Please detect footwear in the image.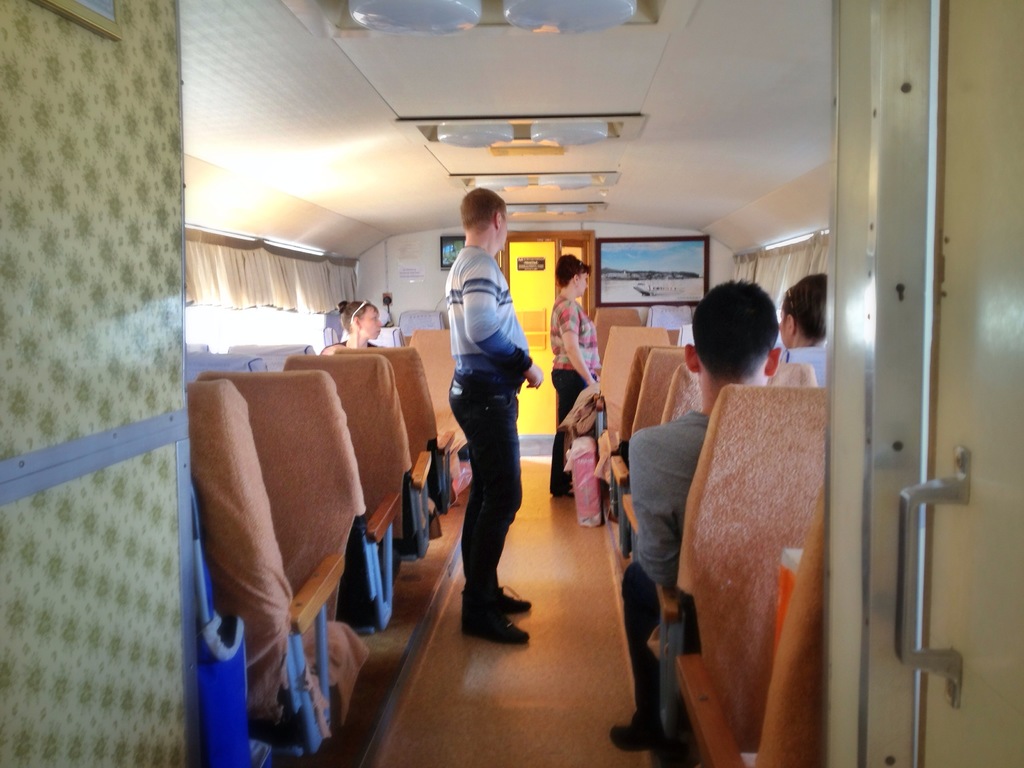
bbox=[614, 712, 664, 755].
